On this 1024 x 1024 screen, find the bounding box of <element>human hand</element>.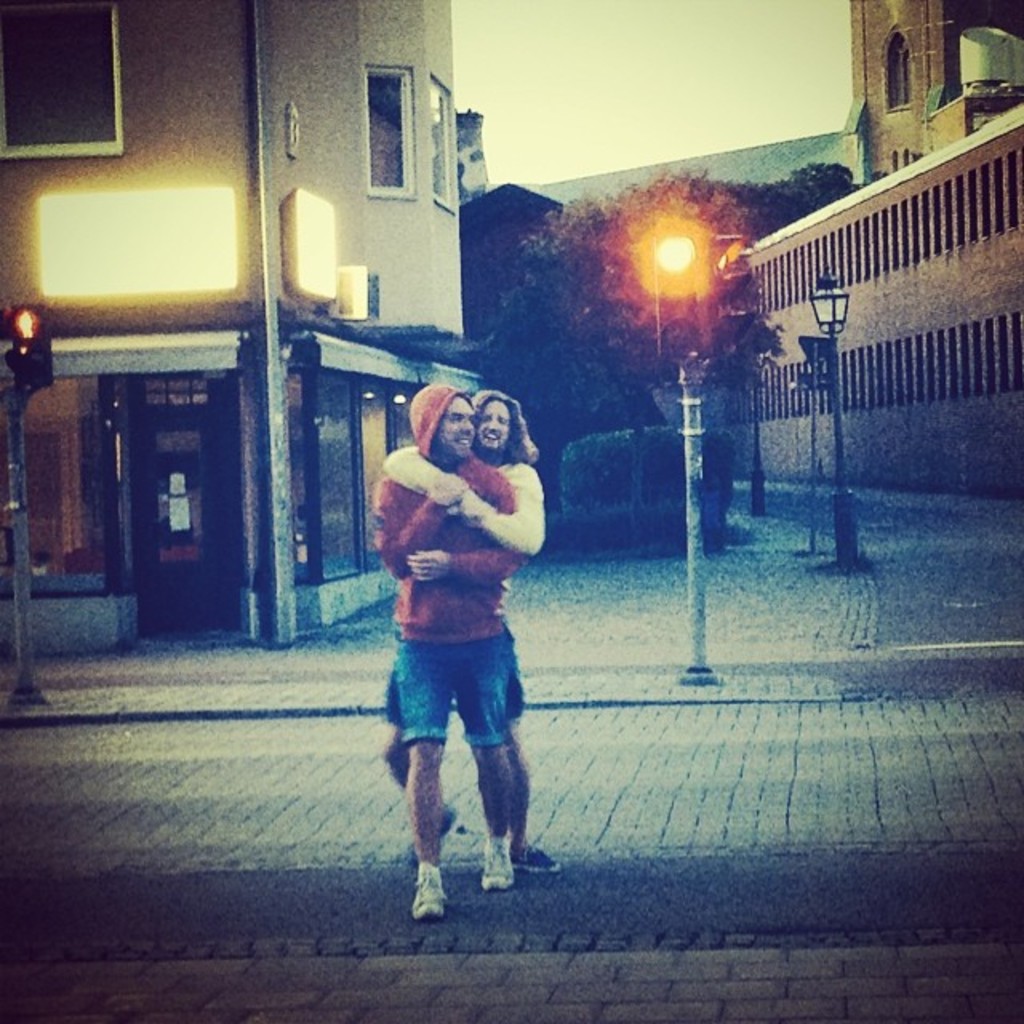
Bounding box: rect(400, 546, 451, 581).
